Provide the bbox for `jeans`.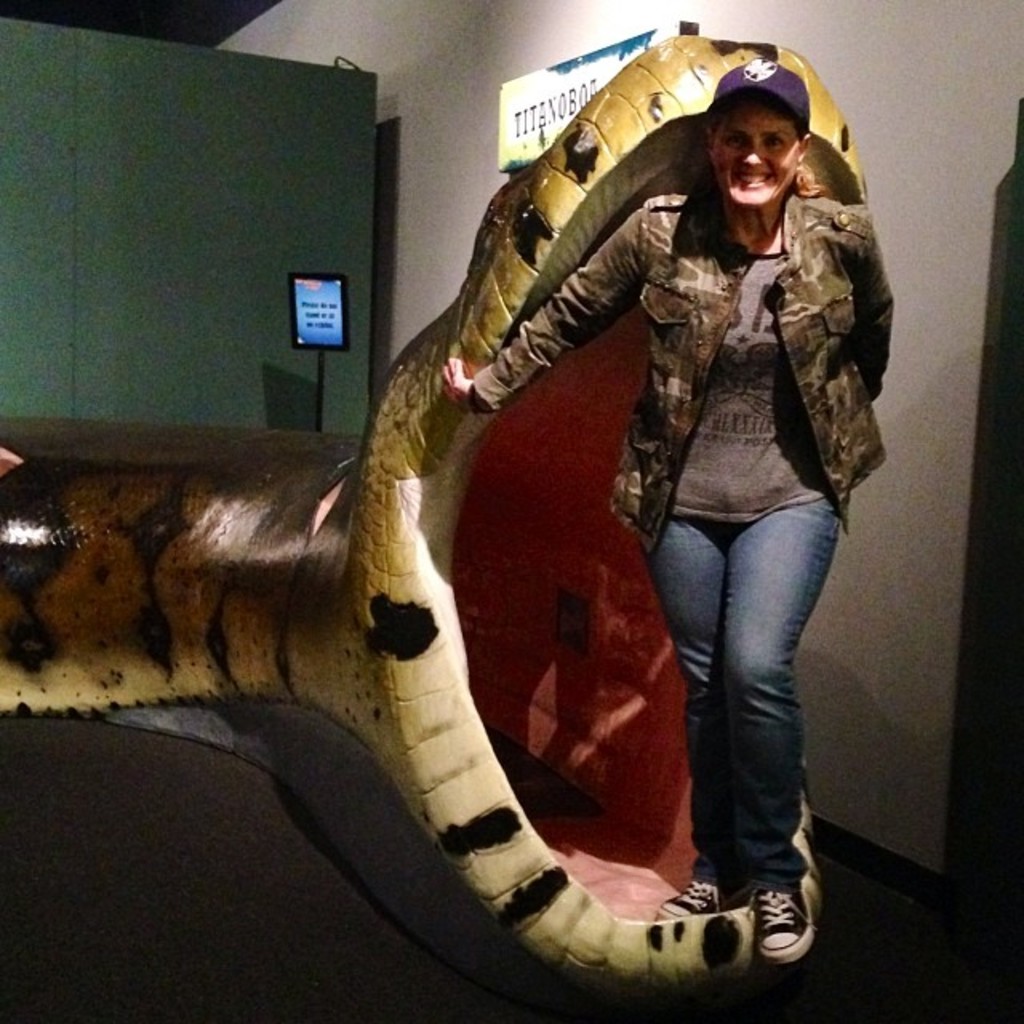
[left=638, top=483, right=850, bottom=942].
